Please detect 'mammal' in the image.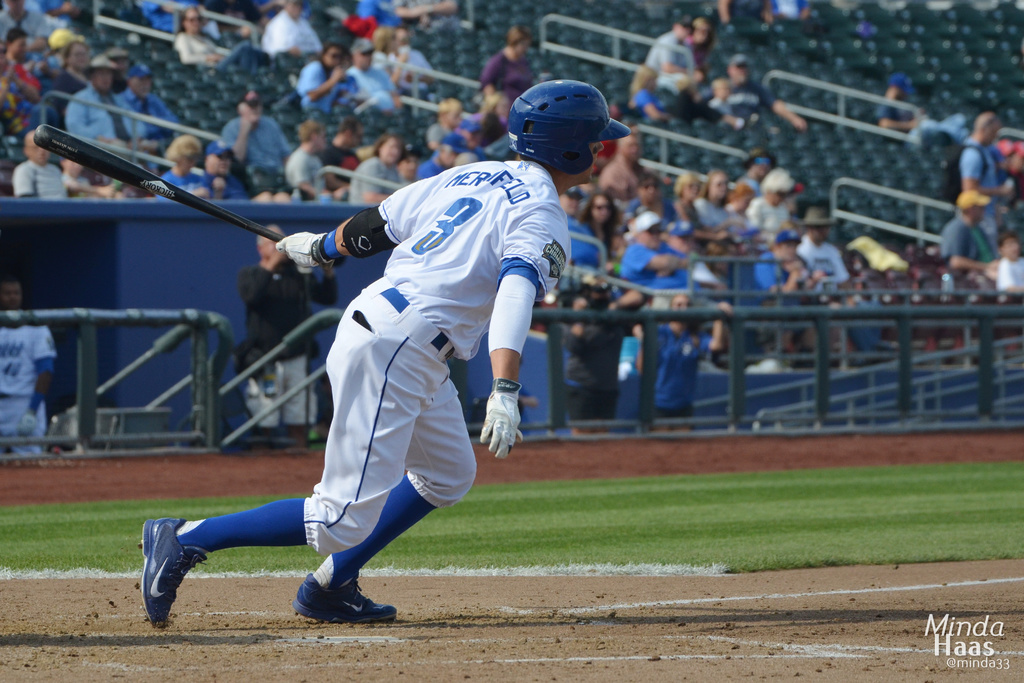
locate(561, 186, 604, 278).
